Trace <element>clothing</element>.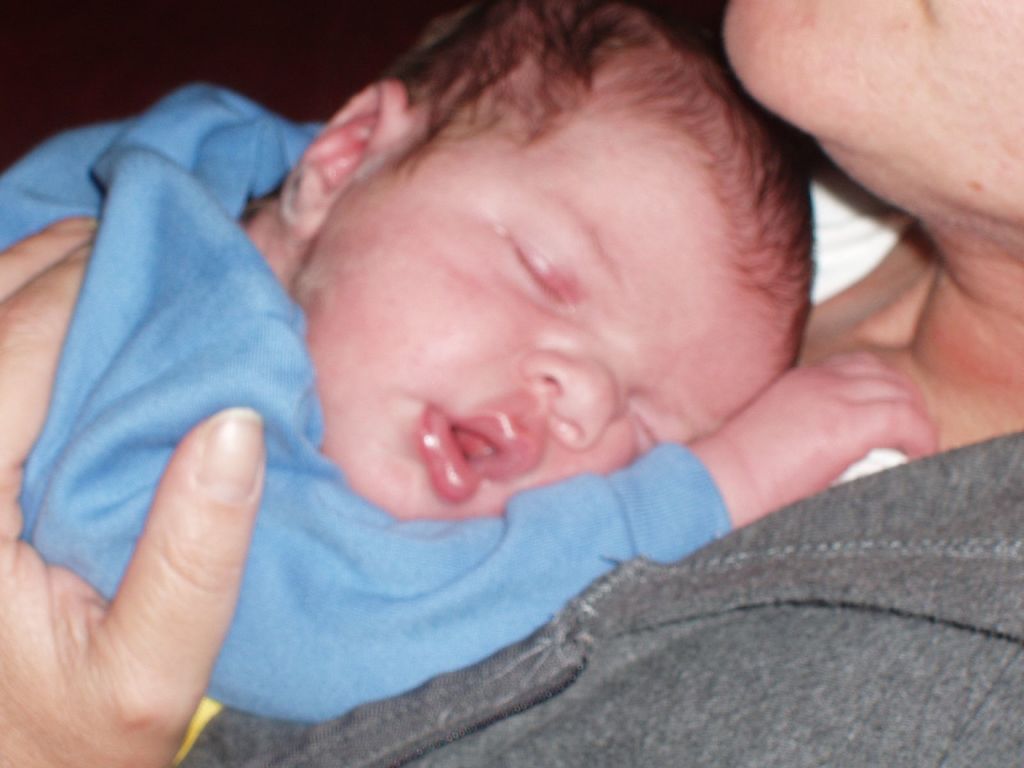
Traced to 0/68/738/737.
